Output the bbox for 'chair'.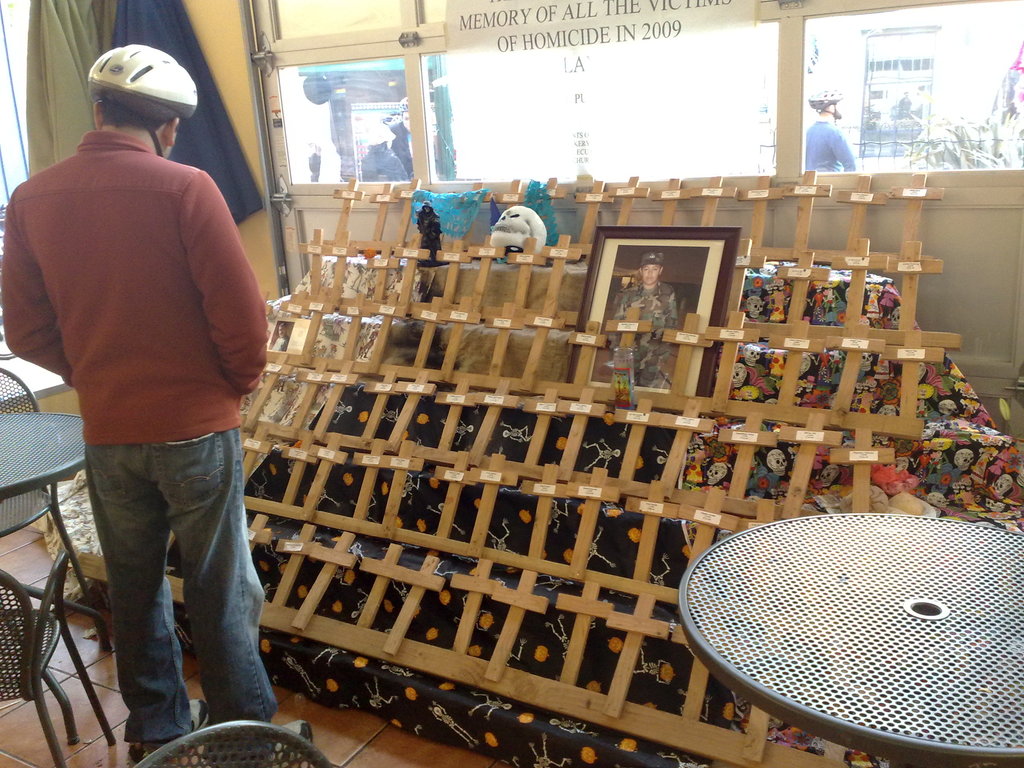
[x1=131, y1=712, x2=334, y2=767].
